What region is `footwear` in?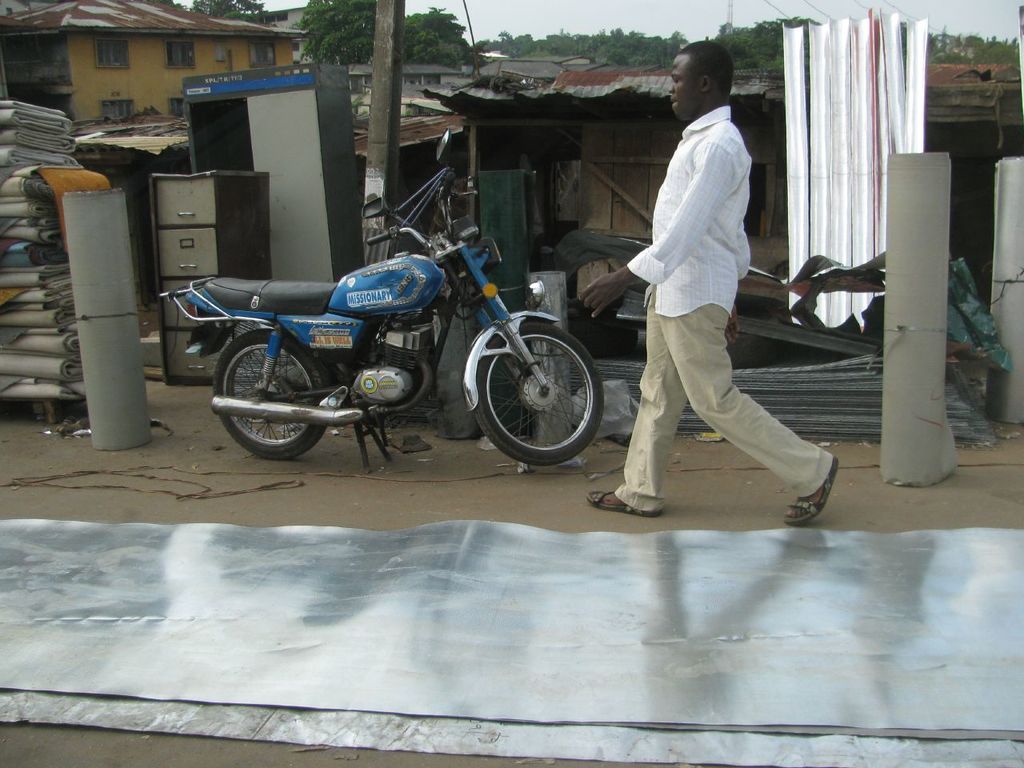
586:490:658:514.
